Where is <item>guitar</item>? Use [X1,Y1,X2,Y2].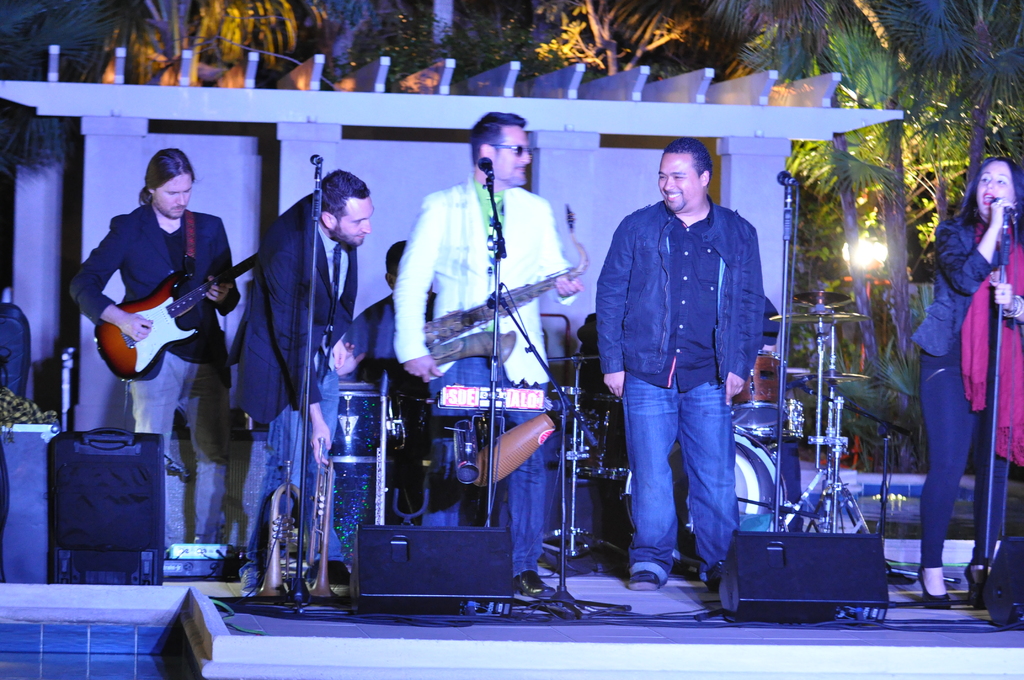
[90,248,260,382].
